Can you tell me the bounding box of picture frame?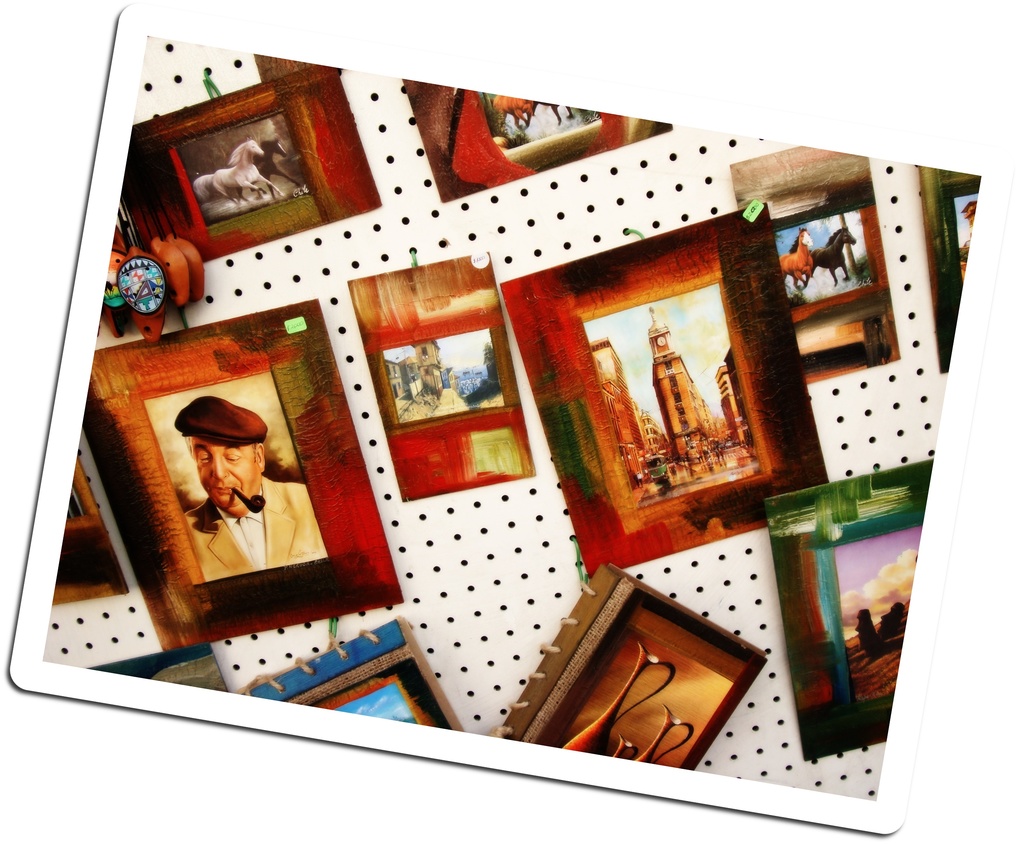
[76,298,404,649].
